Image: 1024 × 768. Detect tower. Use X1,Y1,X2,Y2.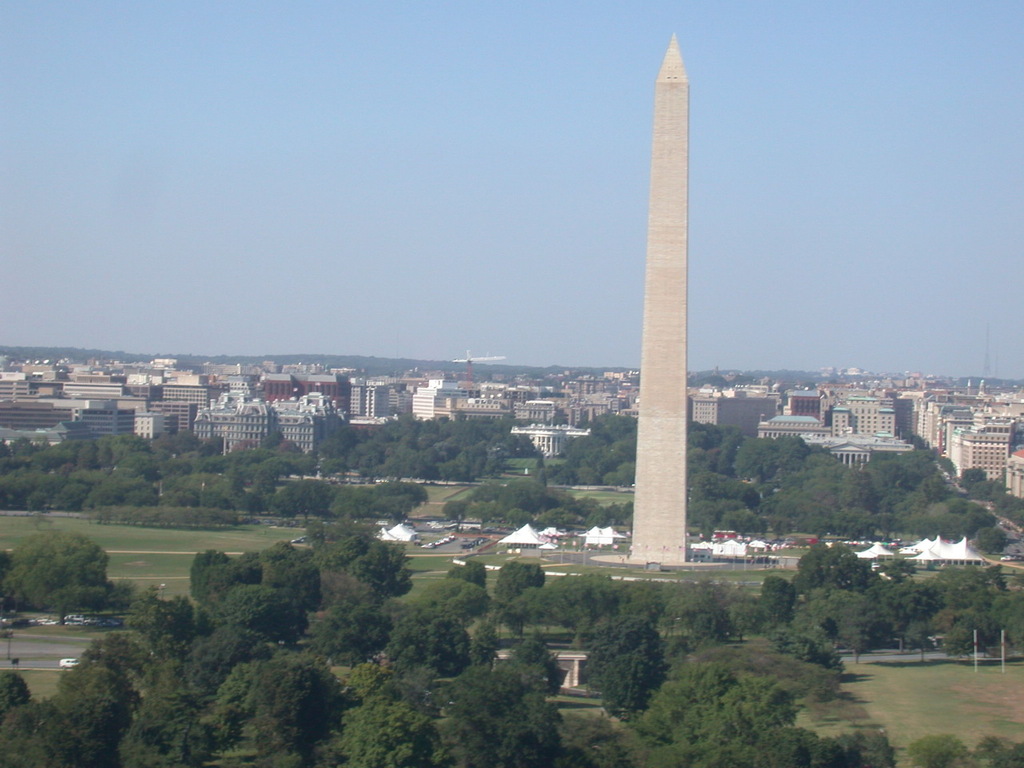
598,0,730,583.
